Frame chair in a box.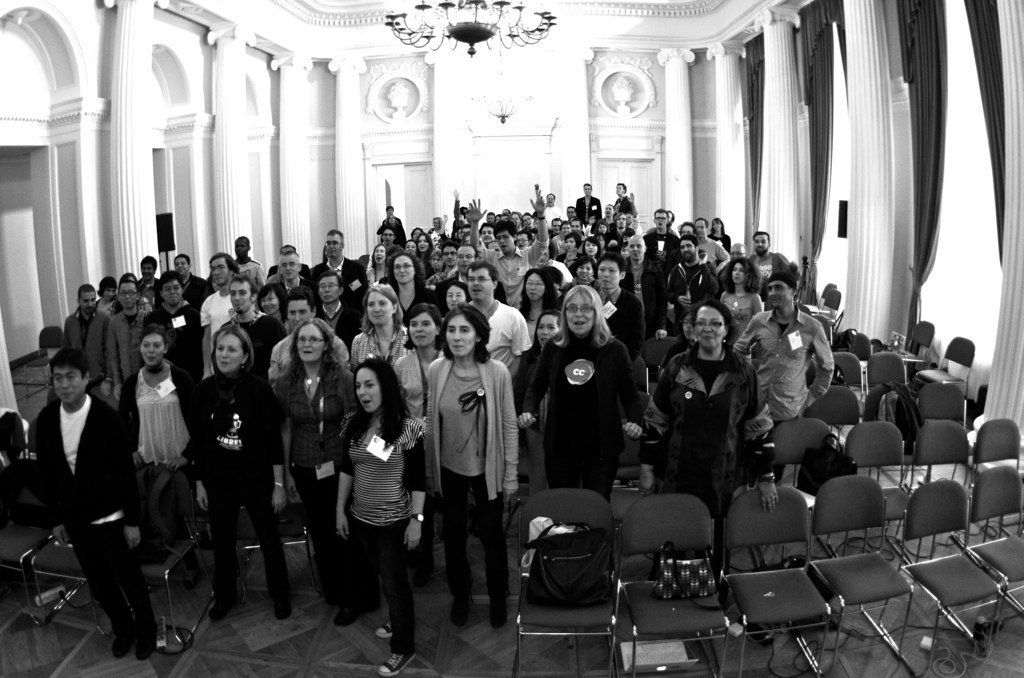
961,463,1023,644.
